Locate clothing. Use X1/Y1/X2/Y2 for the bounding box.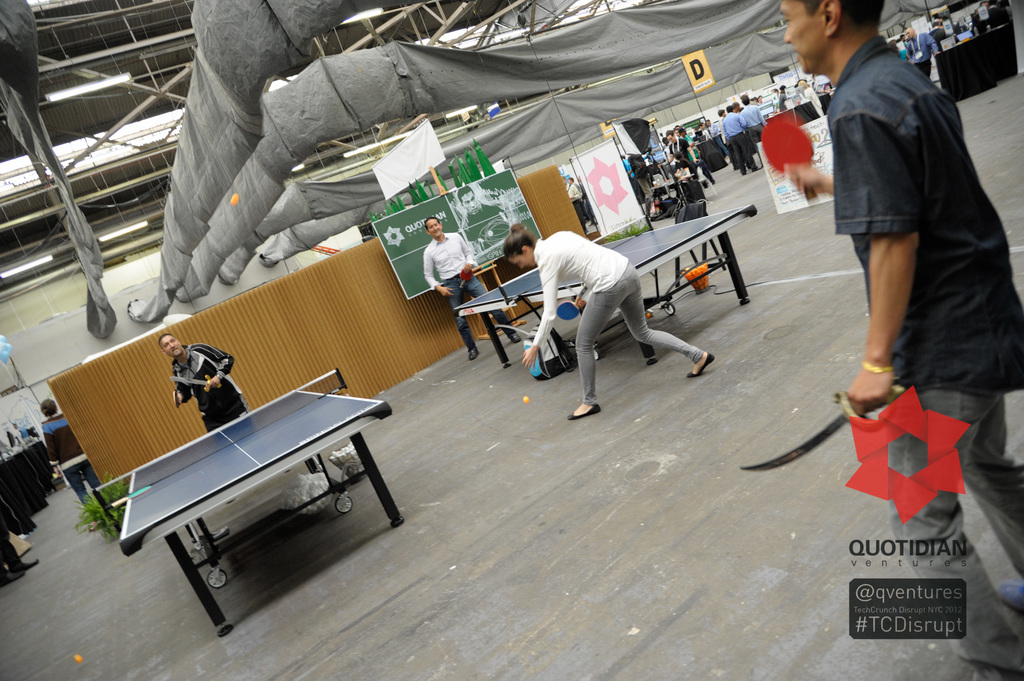
678/137/696/174.
